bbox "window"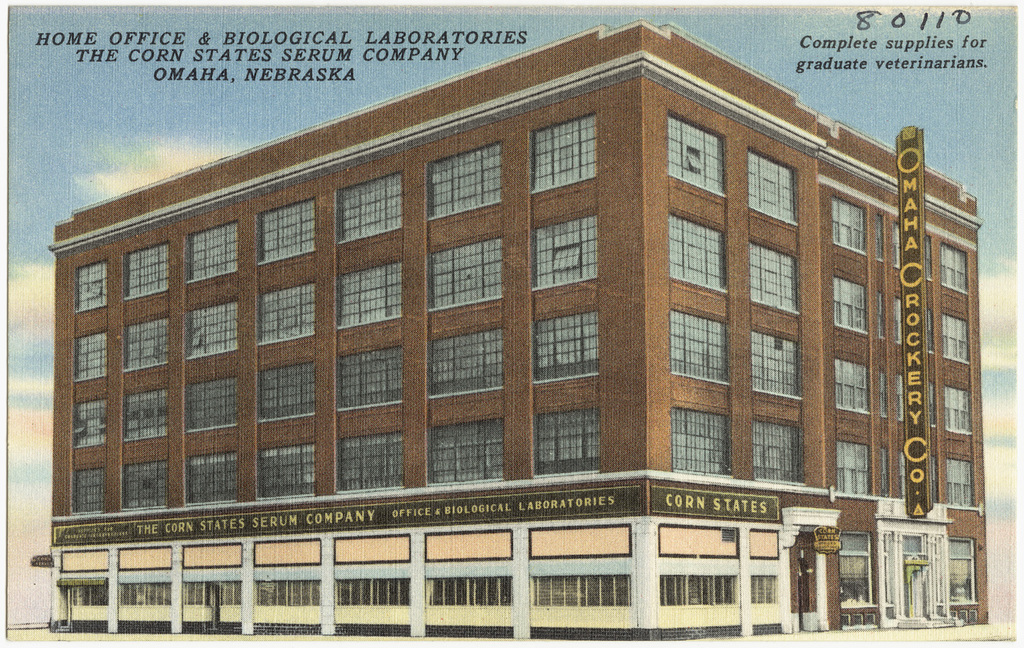
<box>261,286,321,350</box>
